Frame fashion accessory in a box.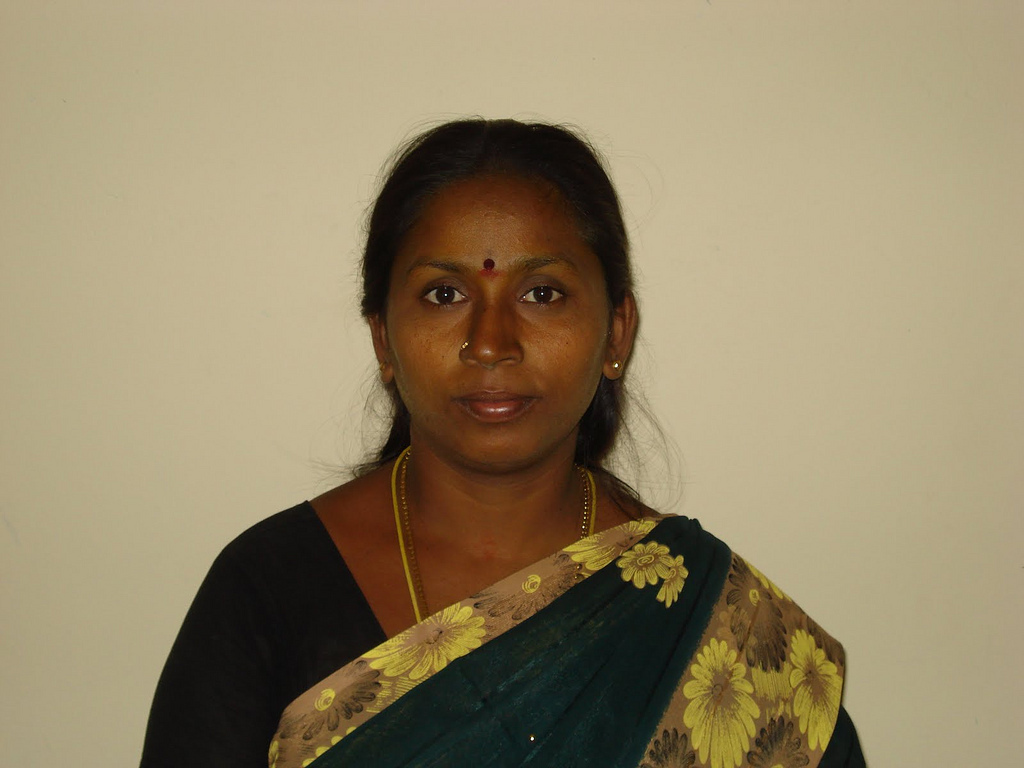
select_region(612, 357, 617, 367).
